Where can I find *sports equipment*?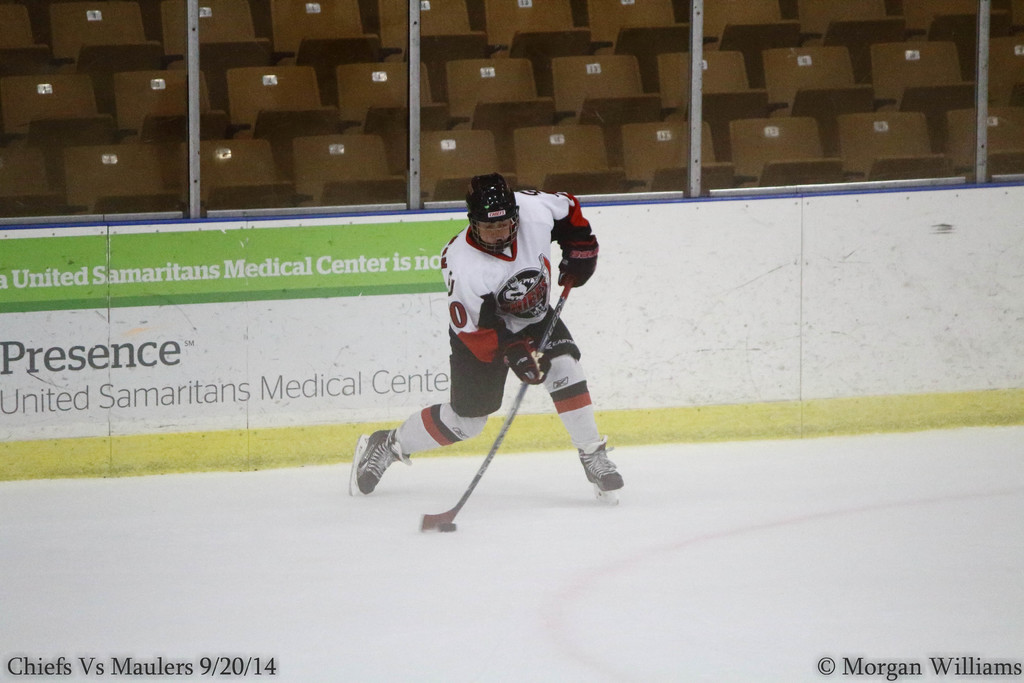
You can find it at [556,230,602,290].
